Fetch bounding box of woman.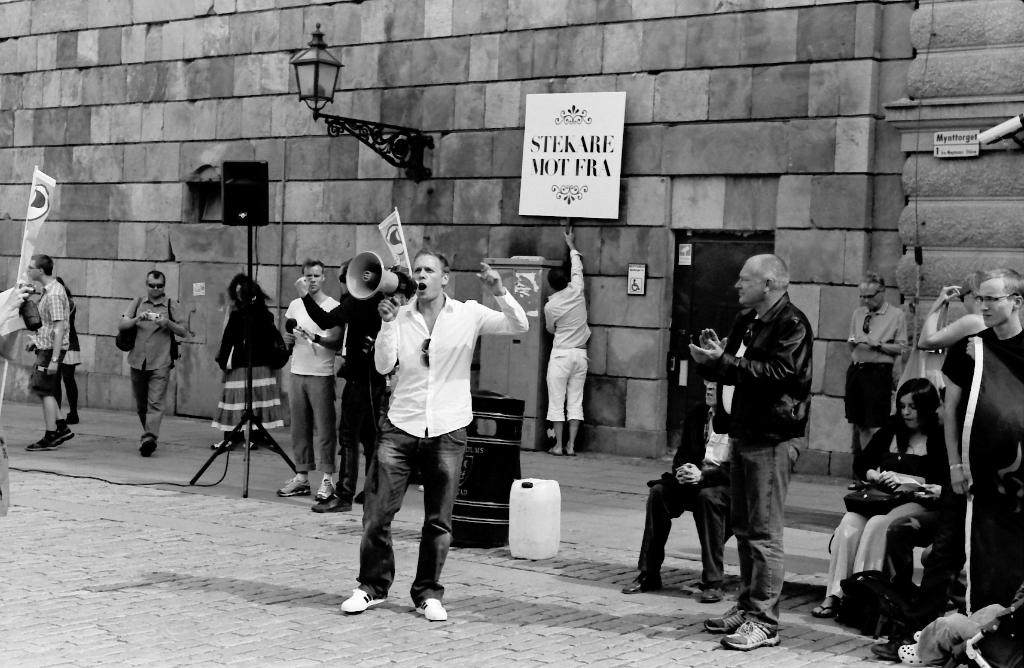
Bbox: bbox=[815, 375, 947, 618].
